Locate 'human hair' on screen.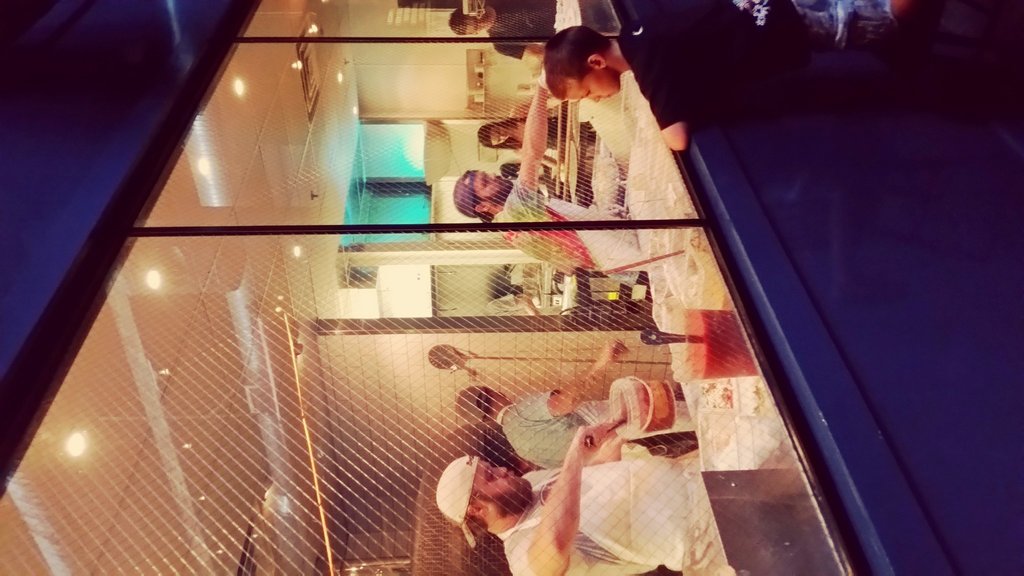
On screen at 449,11,479,37.
